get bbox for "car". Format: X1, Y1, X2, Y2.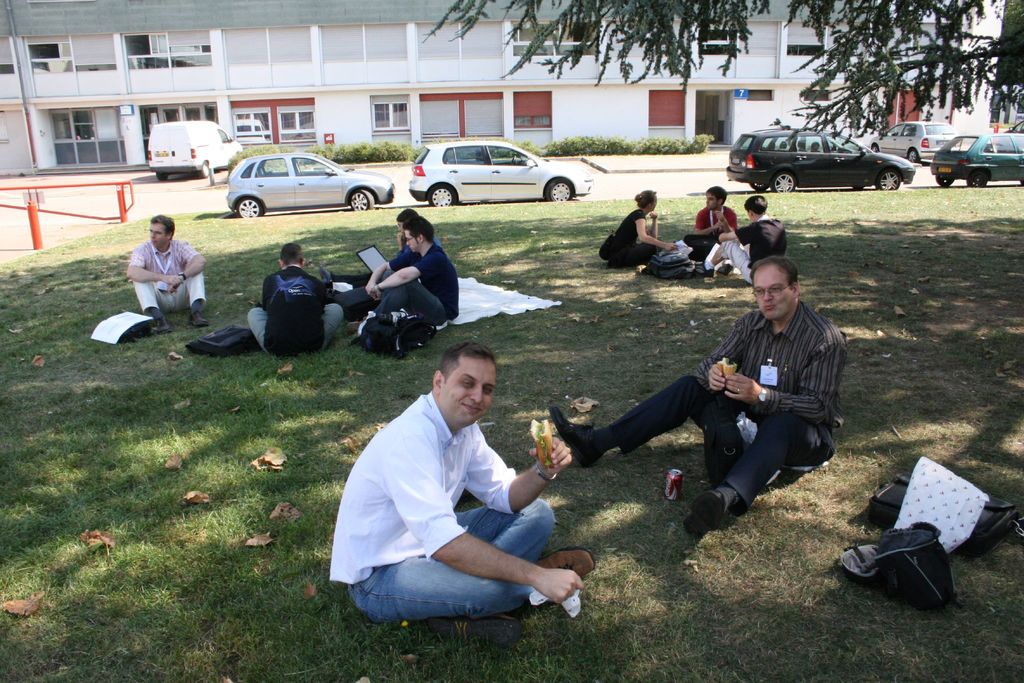
727, 125, 916, 193.
